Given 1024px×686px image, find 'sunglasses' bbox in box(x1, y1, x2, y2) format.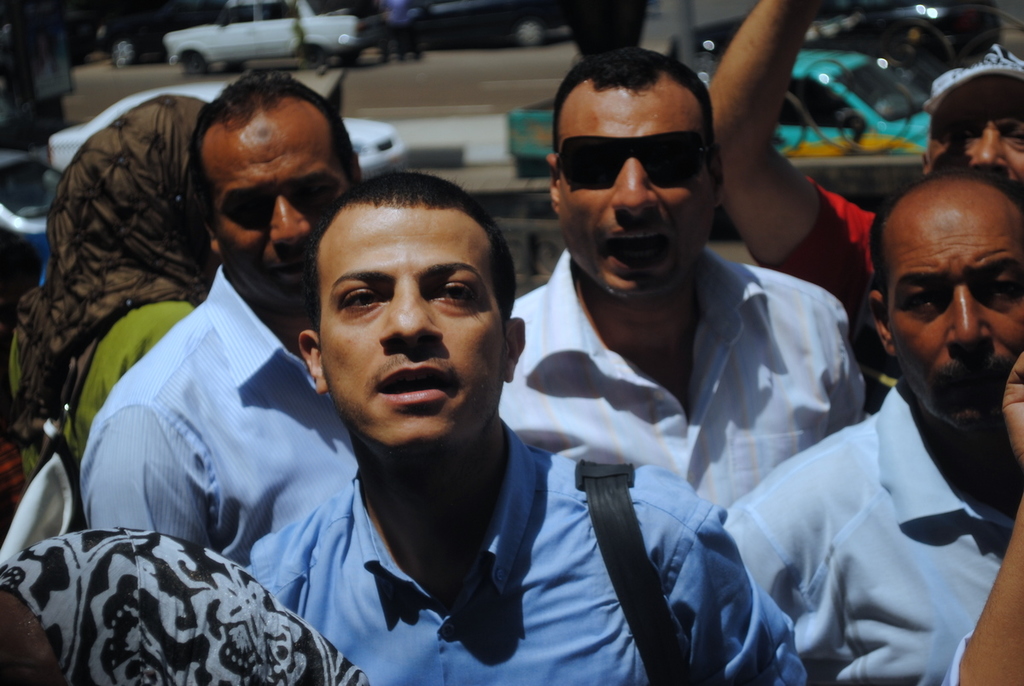
box(564, 125, 708, 189).
